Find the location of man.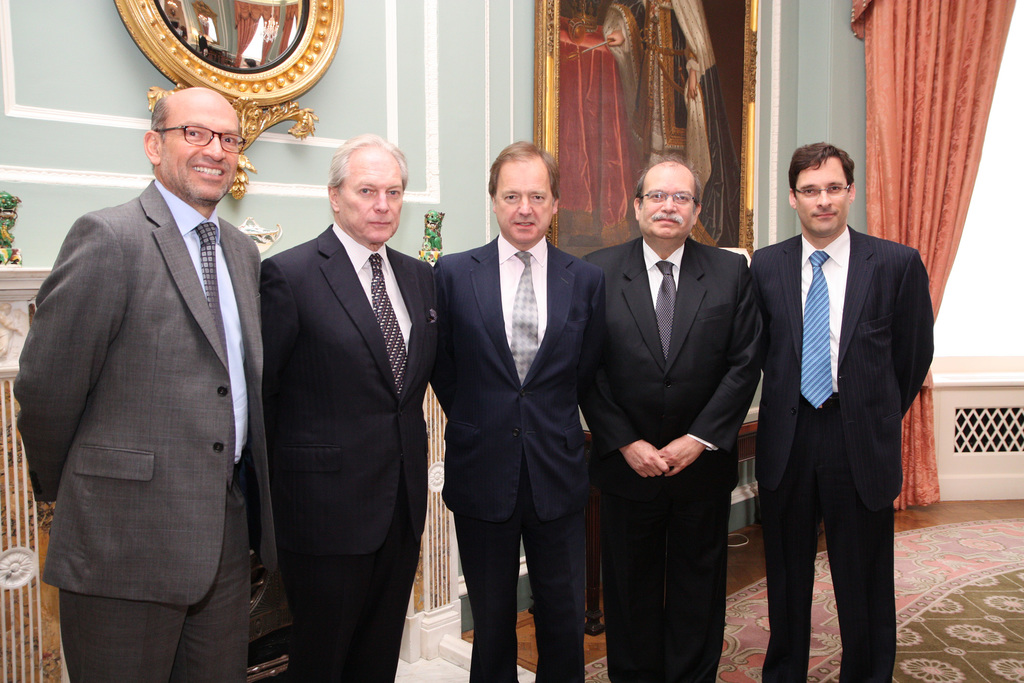
Location: box=[258, 126, 441, 675].
